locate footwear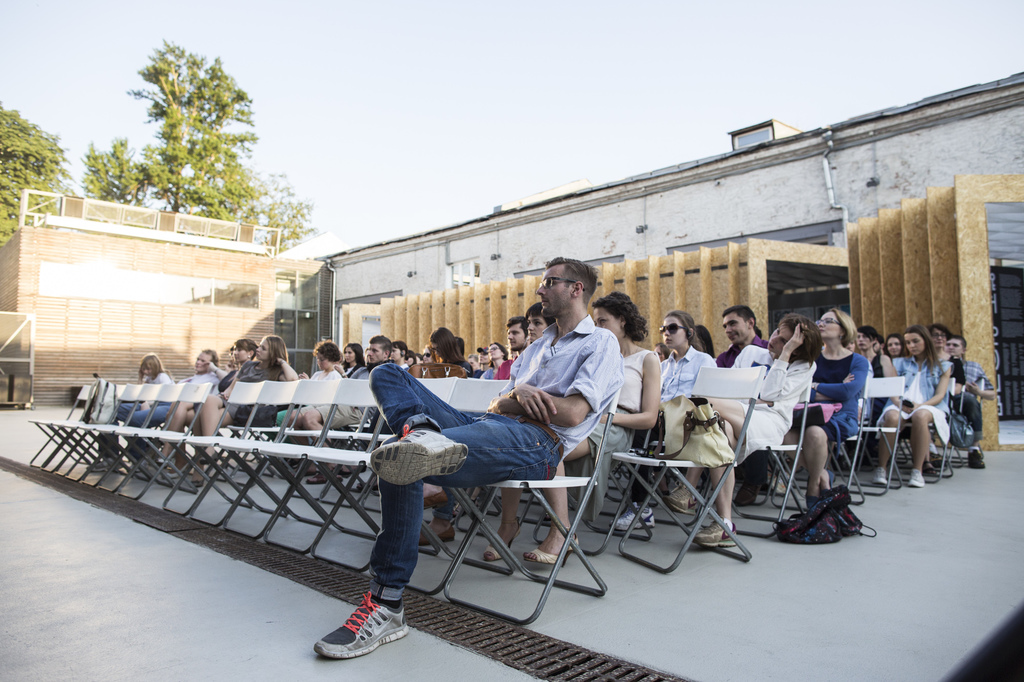
x1=364 y1=427 x2=467 y2=484
